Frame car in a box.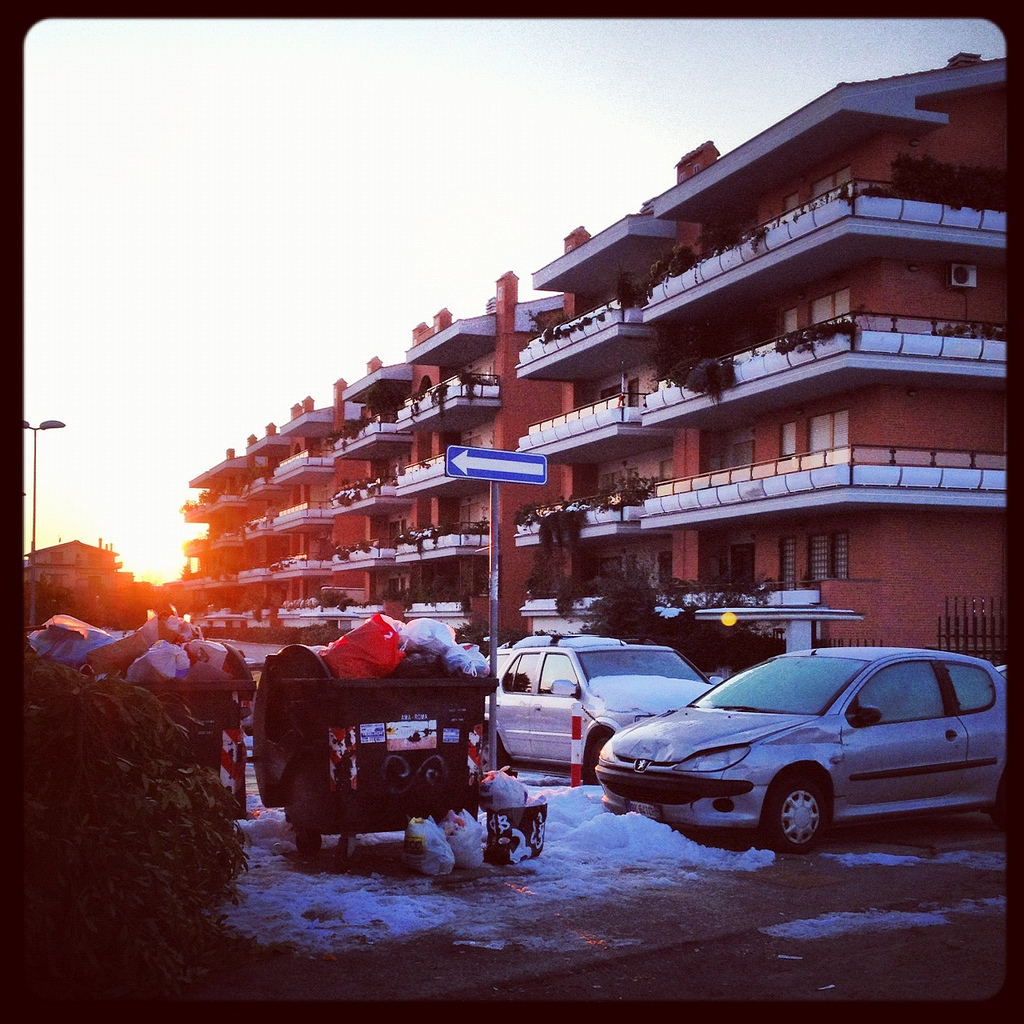
483 637 721 779.
